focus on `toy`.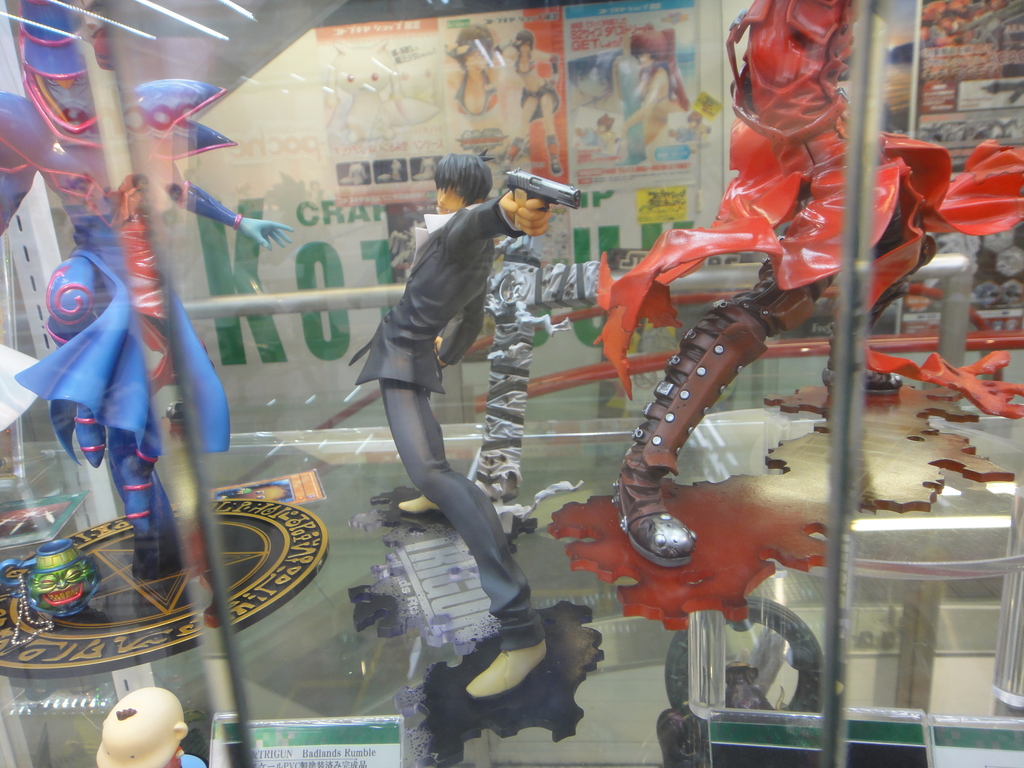
Focused at <bbox>343, 145, 602, 703</bbox>.
